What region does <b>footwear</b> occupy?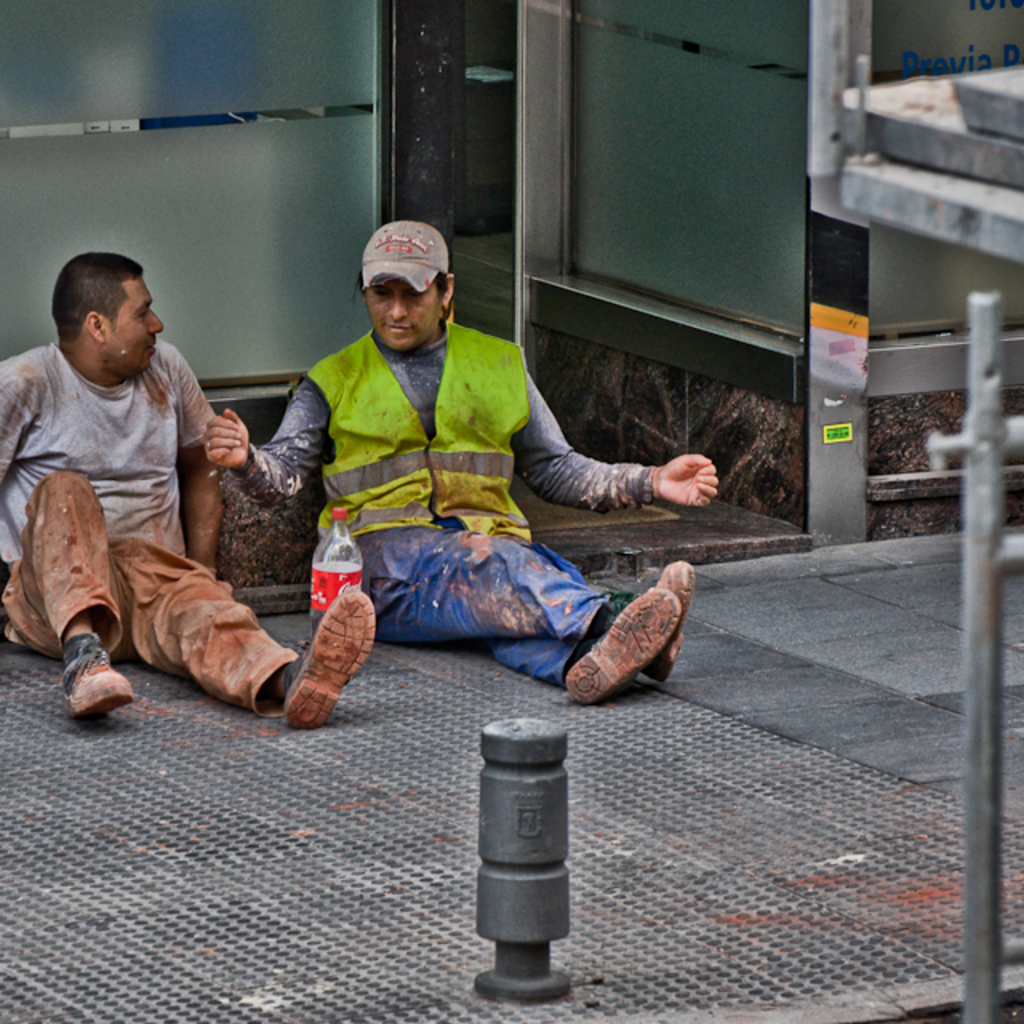
left=634, top=552, right=683, bottom=686.
